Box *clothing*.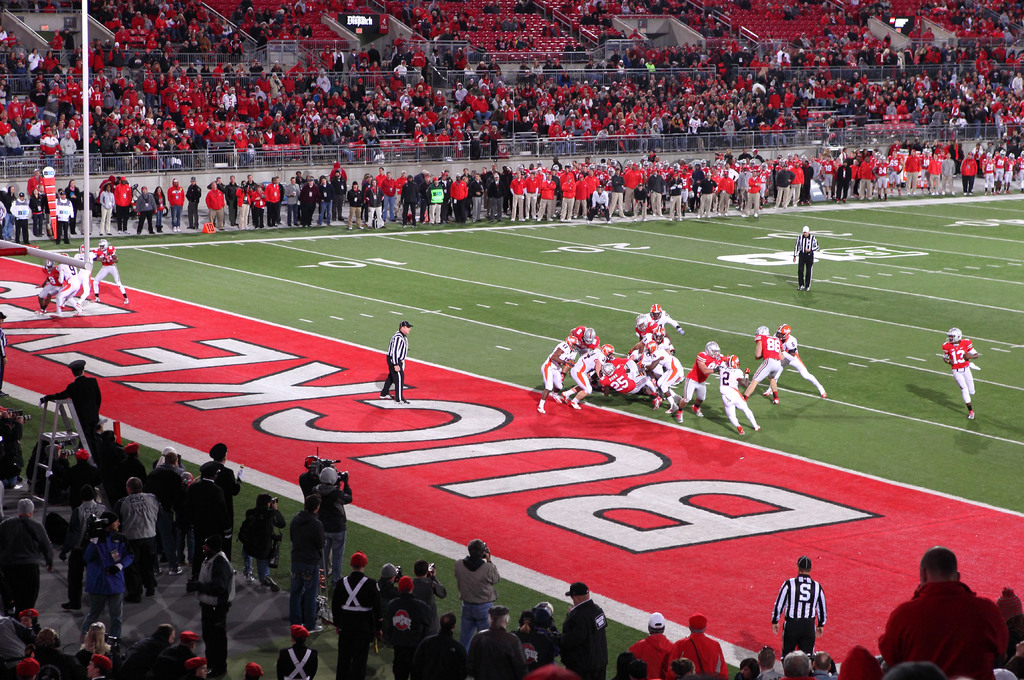
bbox=(834, 161, 854, 206).
